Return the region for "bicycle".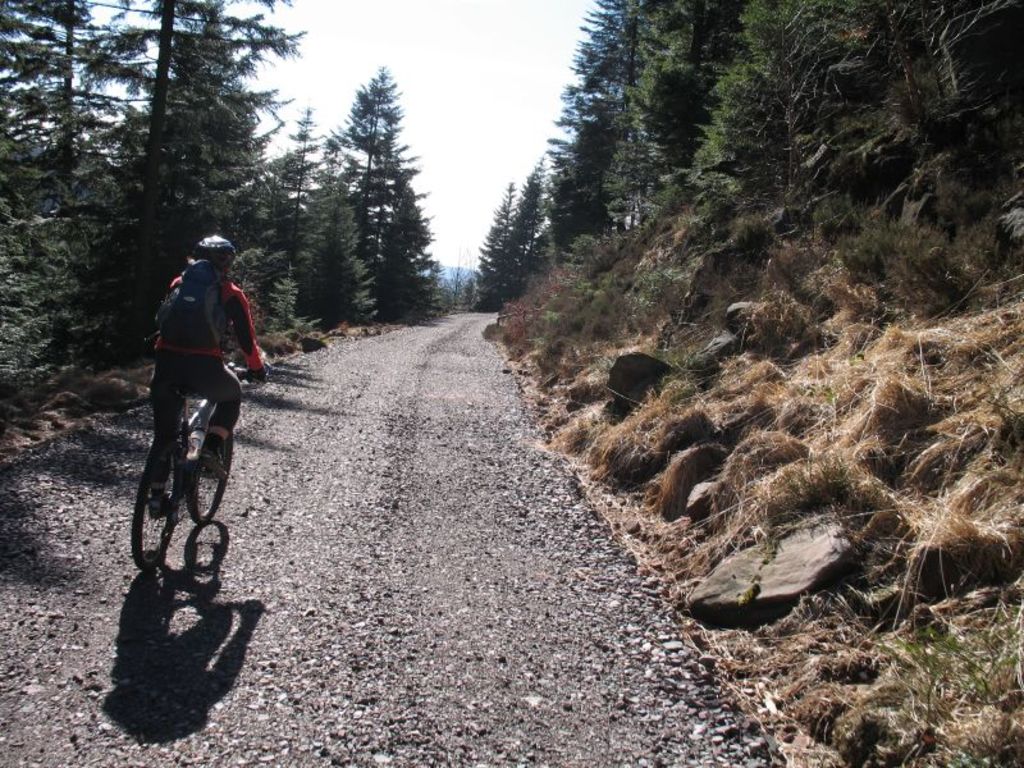
[left=129, top=356, right=276, bottom=572].
